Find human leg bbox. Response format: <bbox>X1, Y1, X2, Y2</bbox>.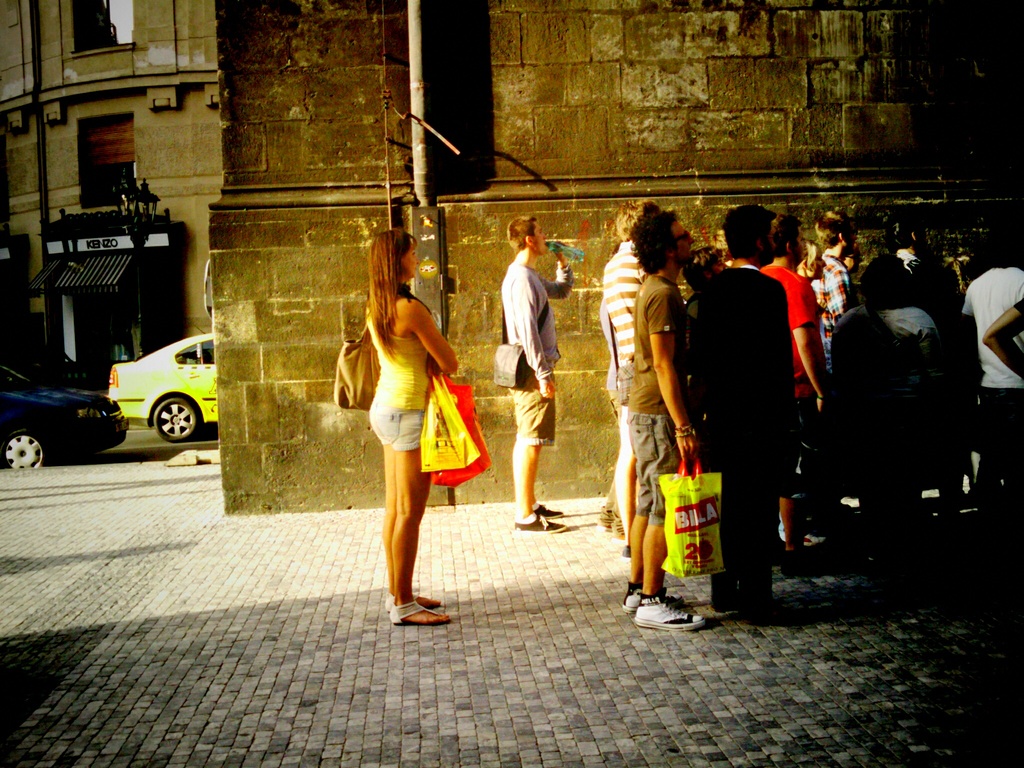
<bbox>513, 441, 566, 531</bbox>.
